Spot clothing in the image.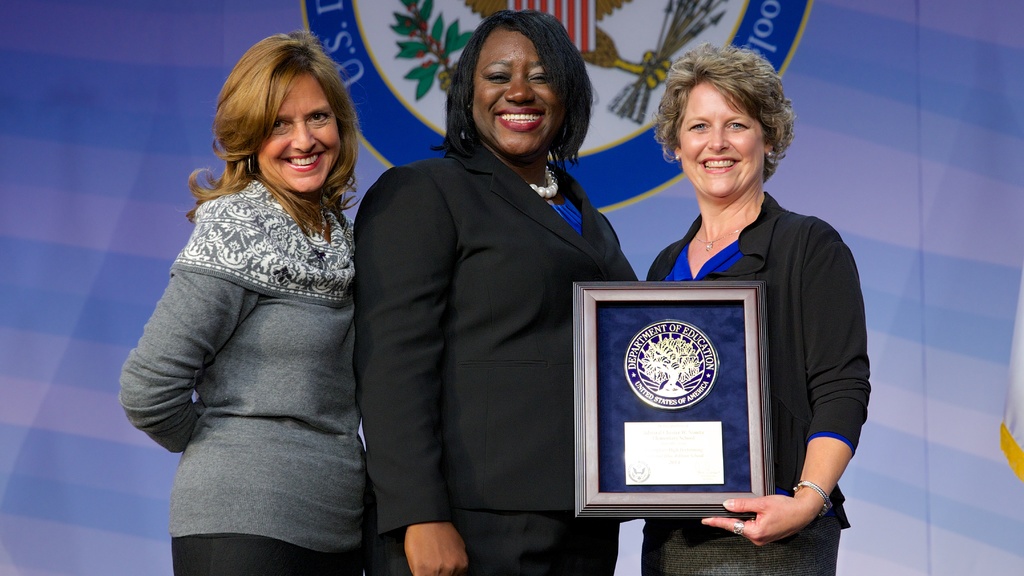
clothing found at bbox=(354, 133, 637, 575).
